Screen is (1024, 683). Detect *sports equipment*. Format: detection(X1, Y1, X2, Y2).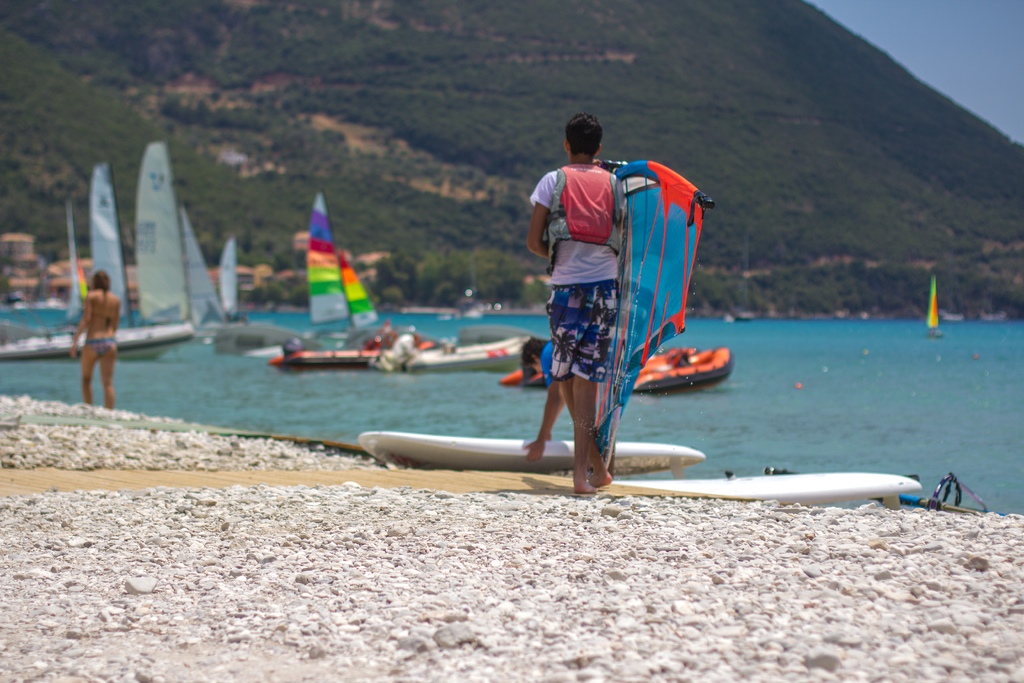
detection(615, 475, 918, 506).
